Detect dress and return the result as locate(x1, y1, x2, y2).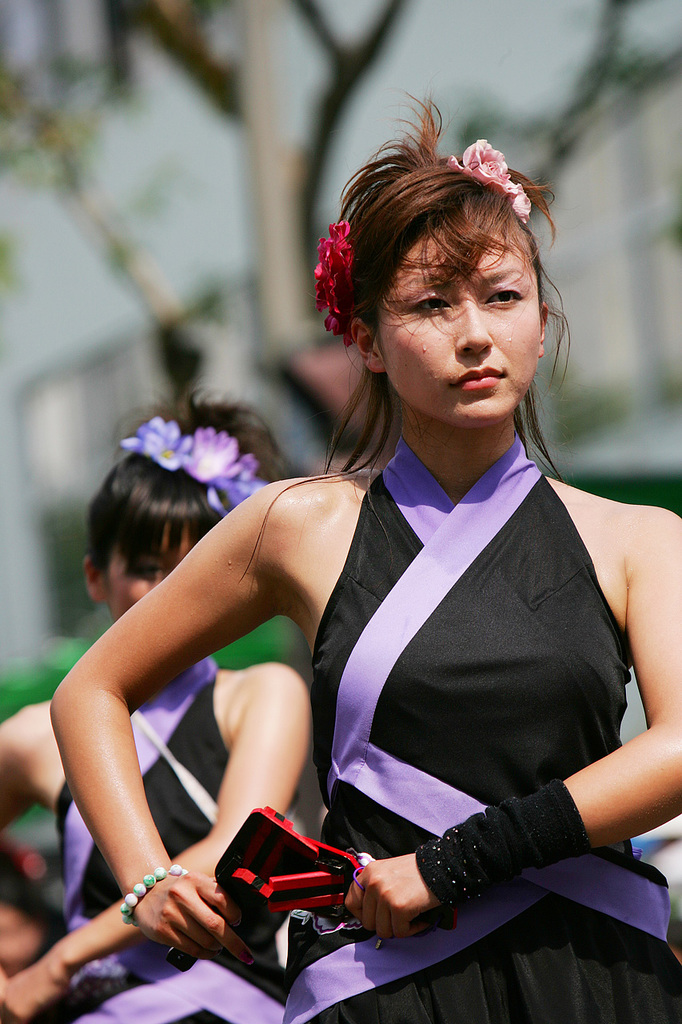
locate(20, 652, 281, 1023).
